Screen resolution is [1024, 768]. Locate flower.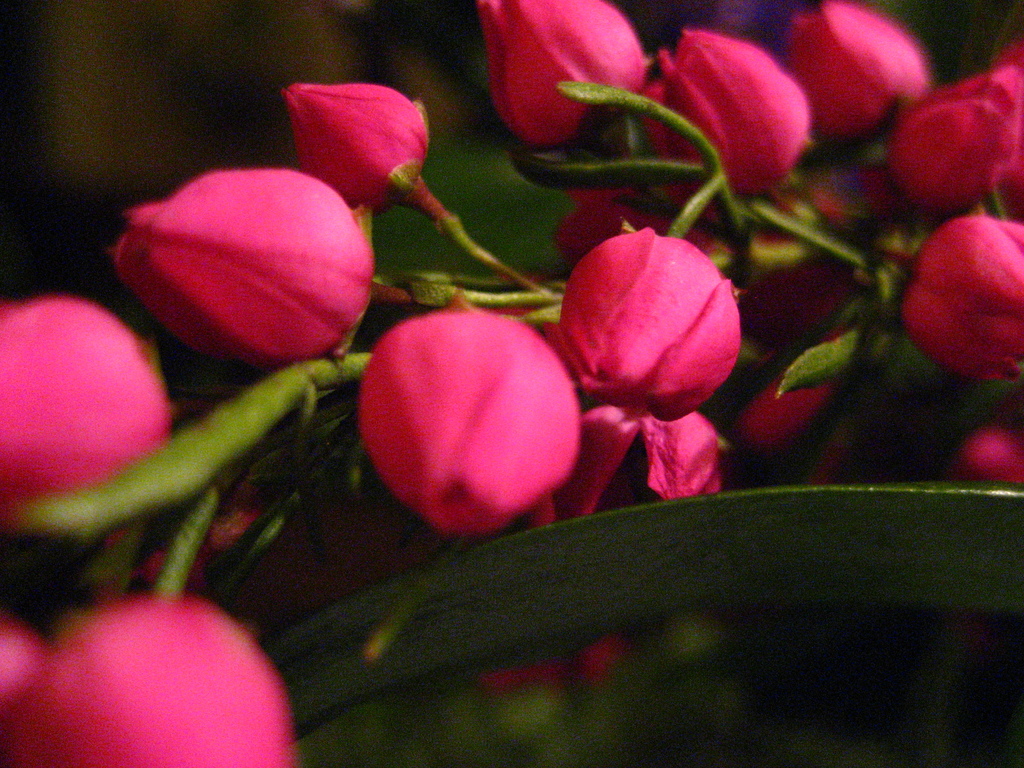
rect(780, 0, 943, 134).
